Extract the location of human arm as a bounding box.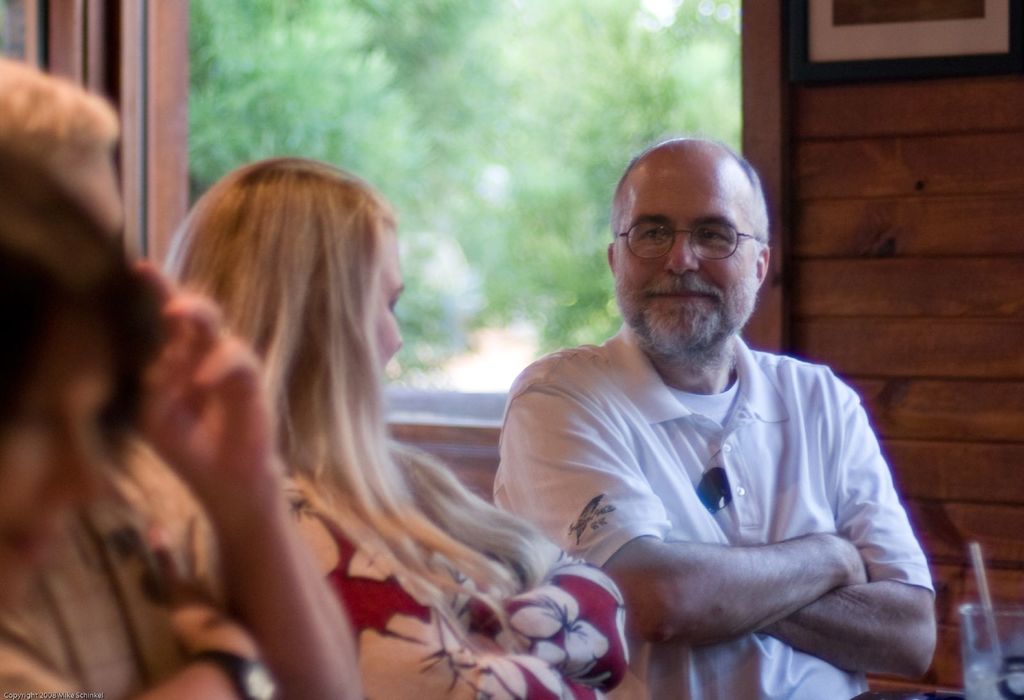
(502, 343, 875, 662).
